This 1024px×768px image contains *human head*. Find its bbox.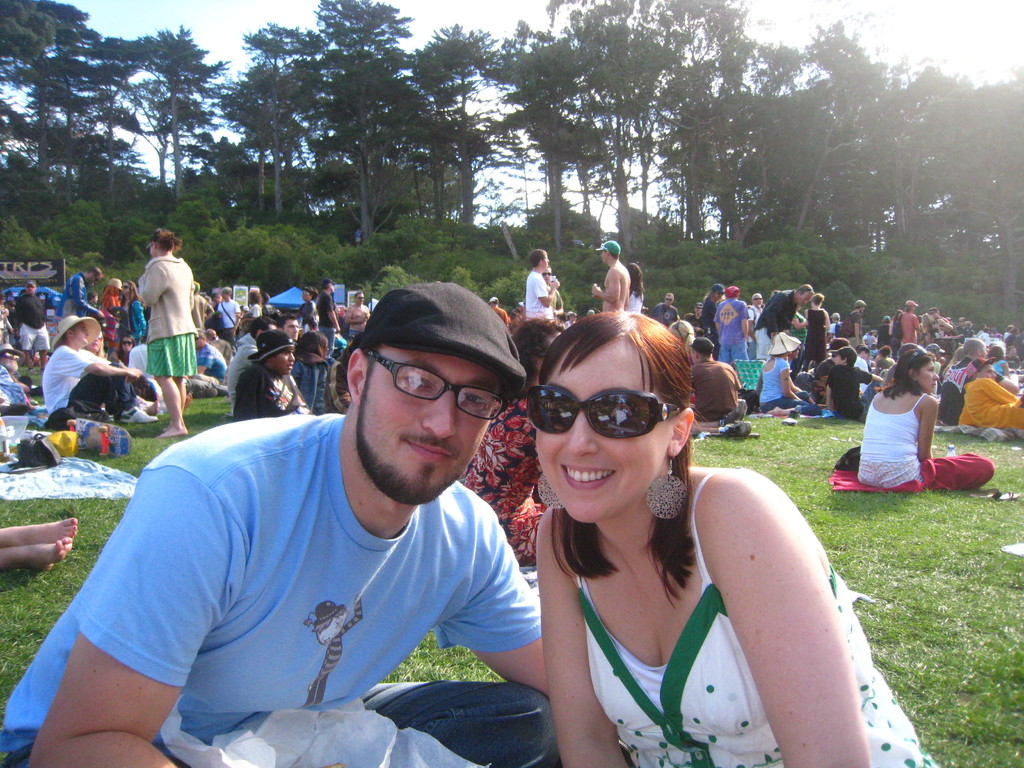
select_region(663, 316, 696, 341).
